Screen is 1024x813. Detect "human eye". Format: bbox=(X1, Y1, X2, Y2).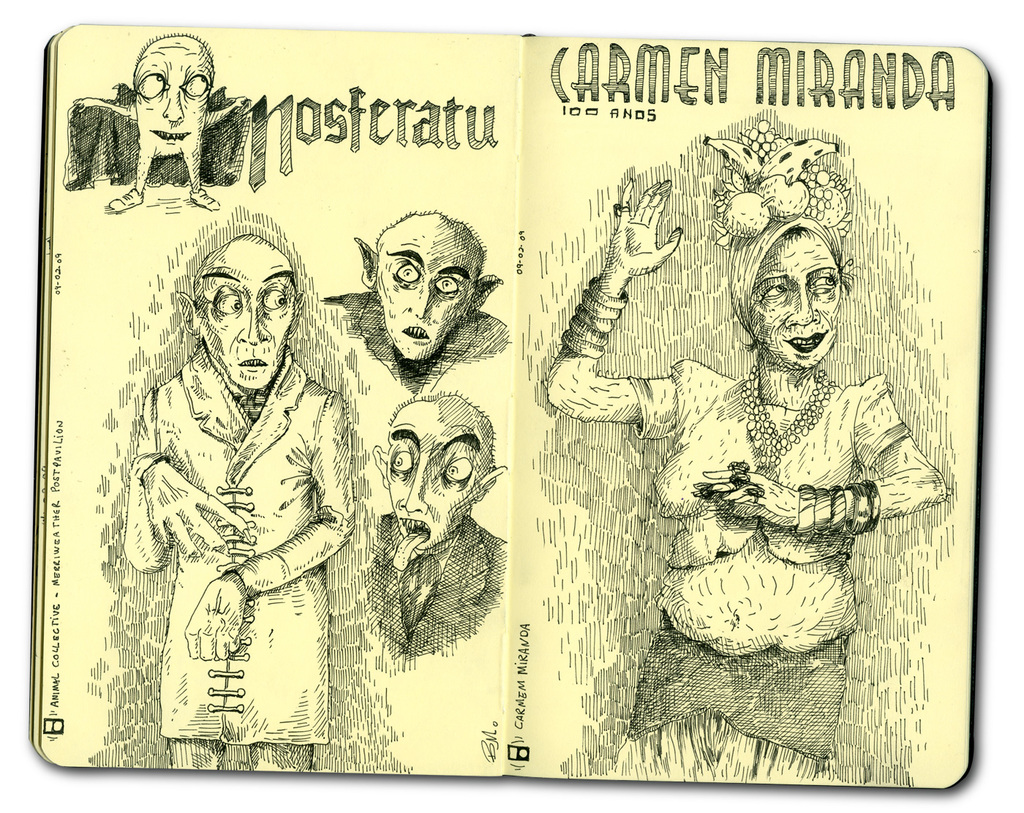
bbox=(760, 284, 791, 301).
